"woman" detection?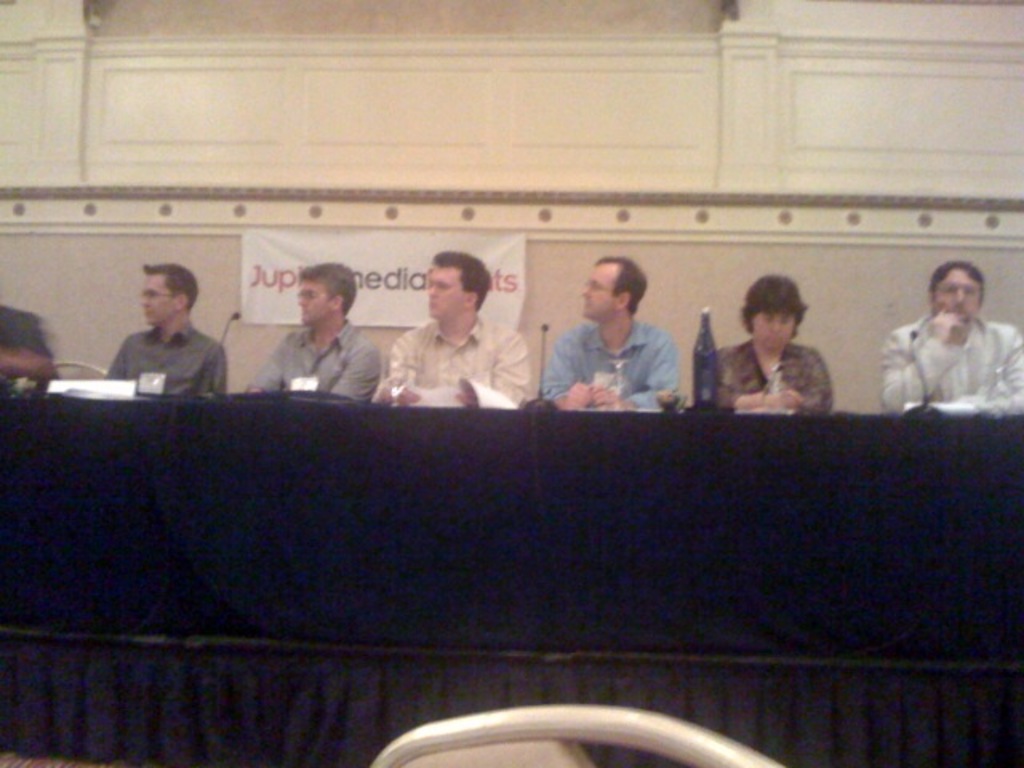
bbox(718, 277, 854, 416)
